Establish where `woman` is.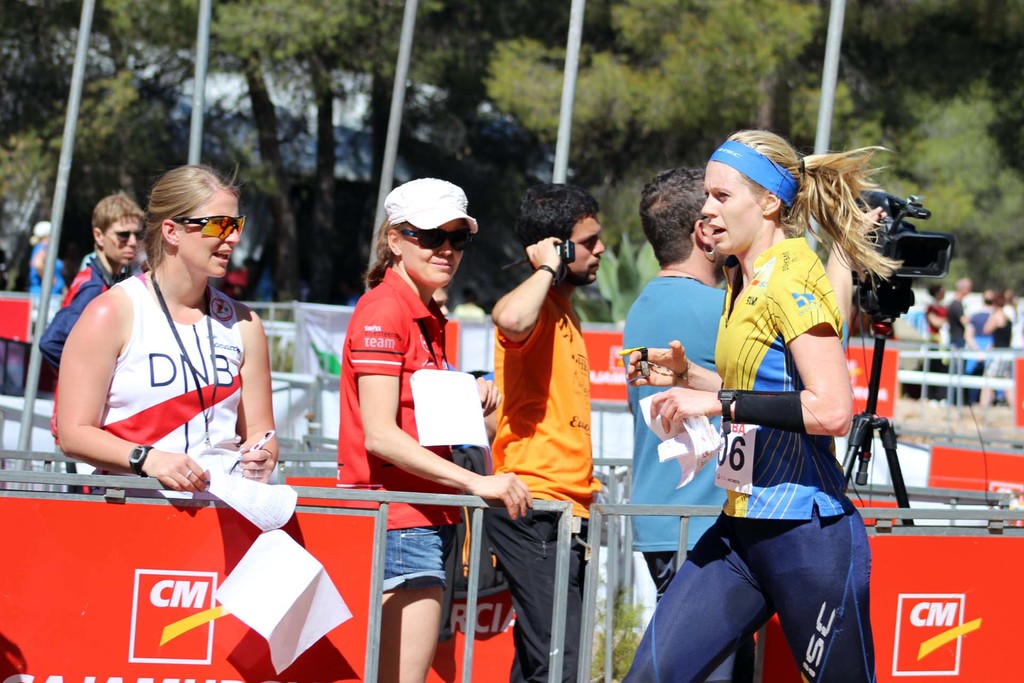
Established at (51,165,277,568).
